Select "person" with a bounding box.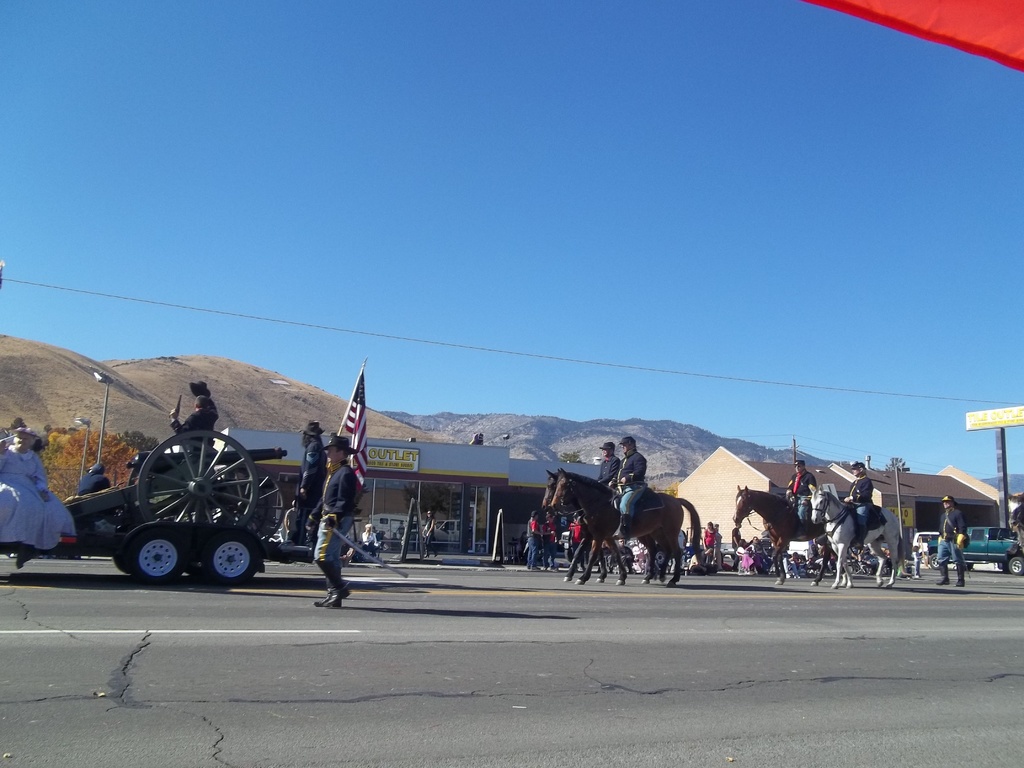
612, 437, 647, 547.
